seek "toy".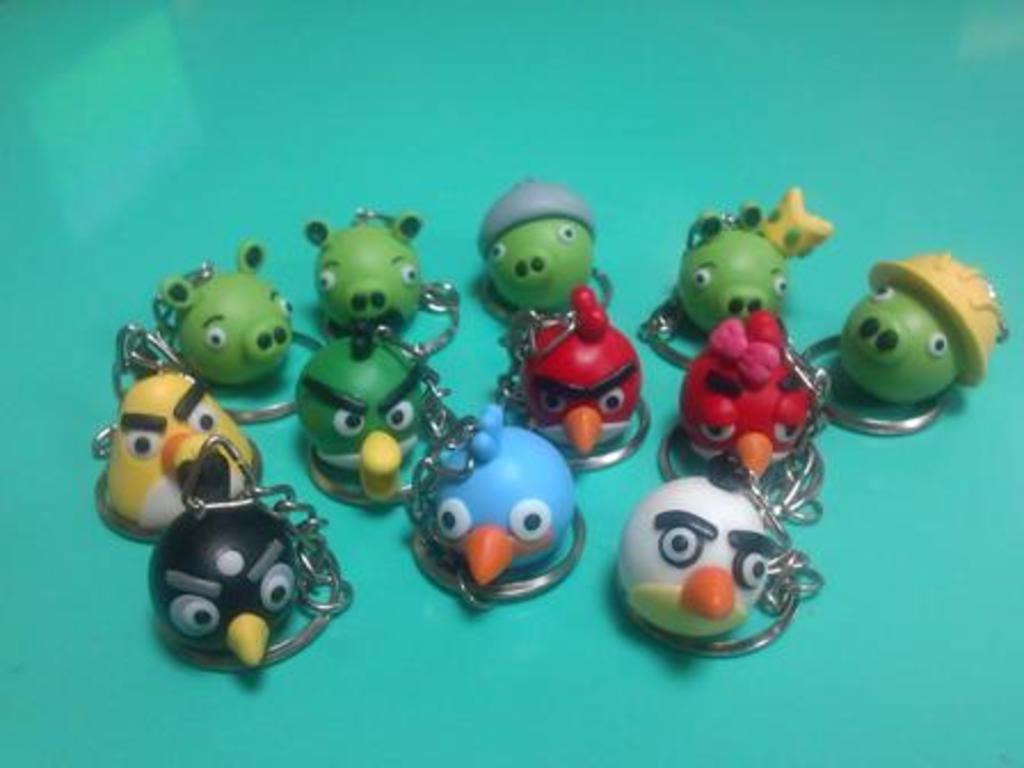
(480,171,615,331).
